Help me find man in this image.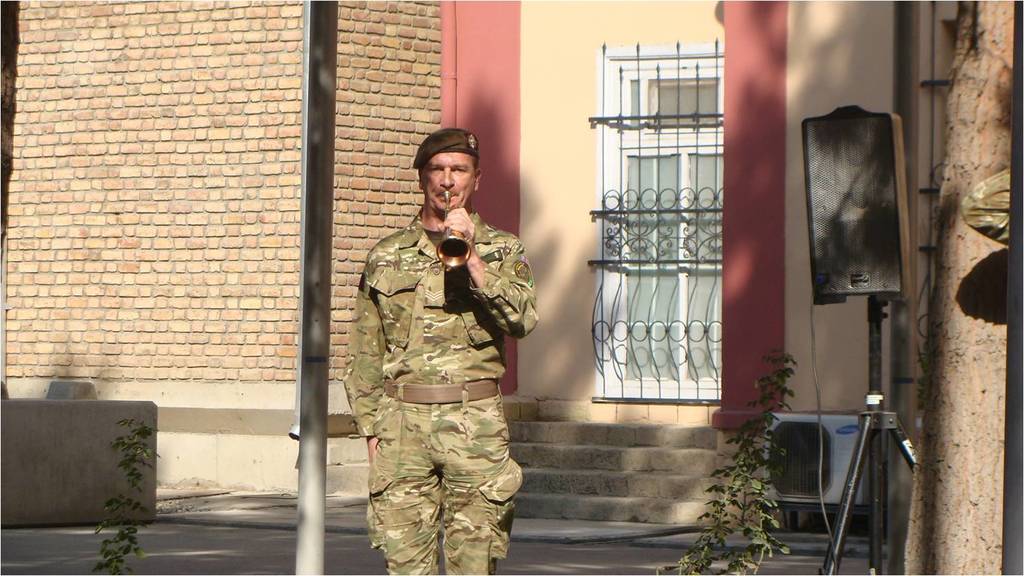
Found it: 353, 112, 525, 575.
